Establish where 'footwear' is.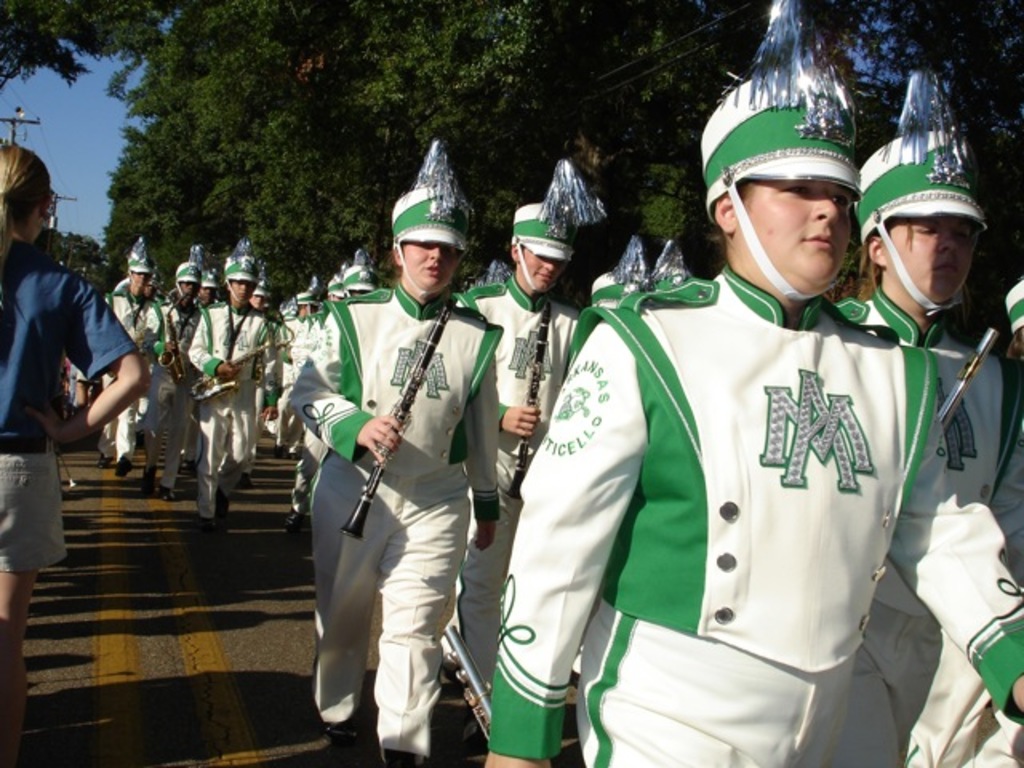
Established at region(274, 442, 285, 456).
